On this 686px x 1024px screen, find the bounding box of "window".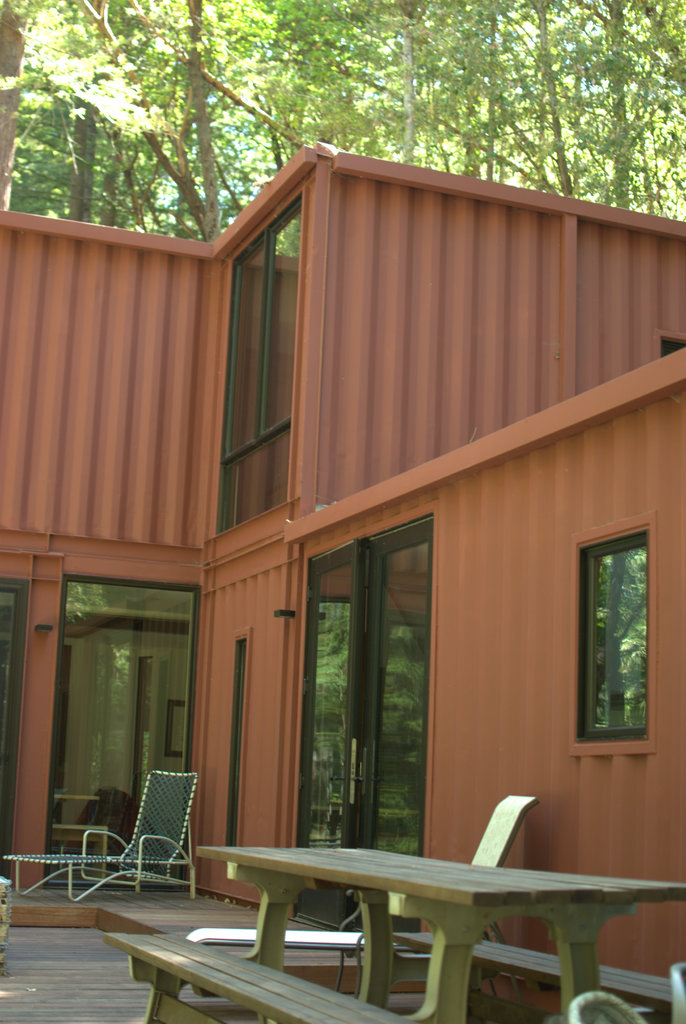
Bounding box: region(25, 573, 195, 872).
